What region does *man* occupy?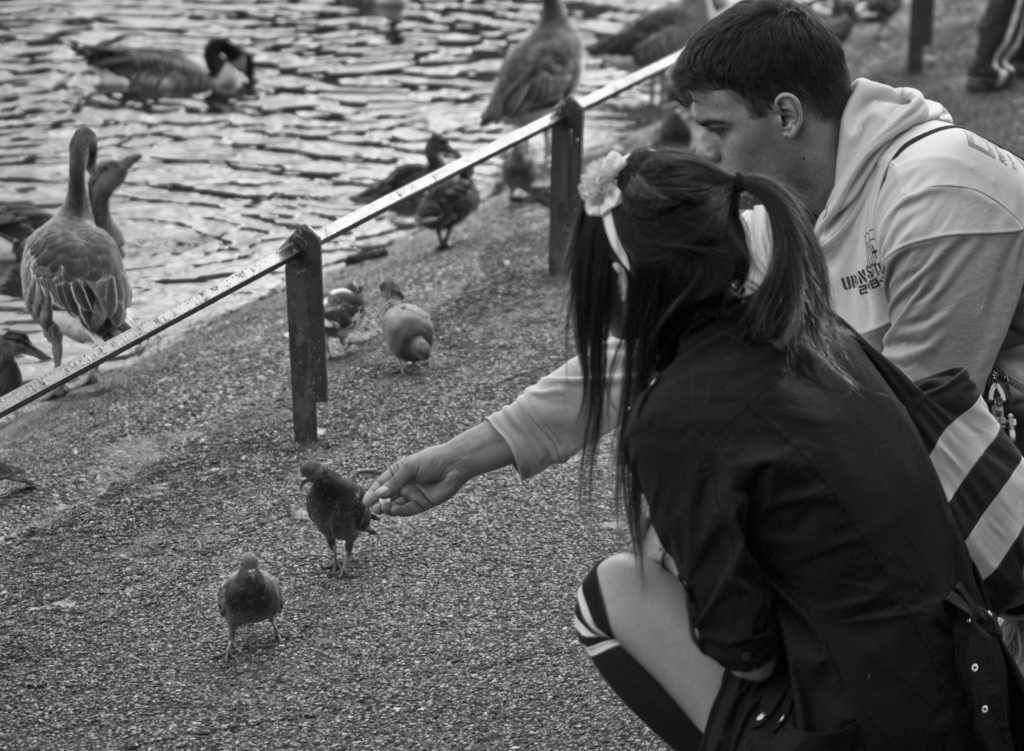
[956,0,1023,100].
